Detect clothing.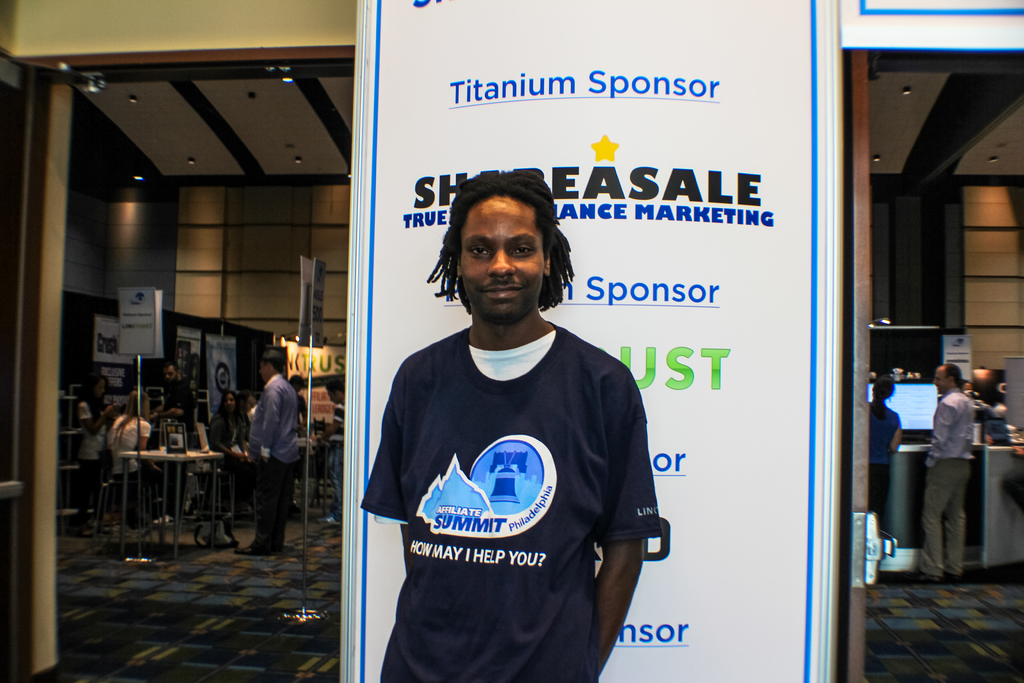
Detected at [104,410,152,477].
